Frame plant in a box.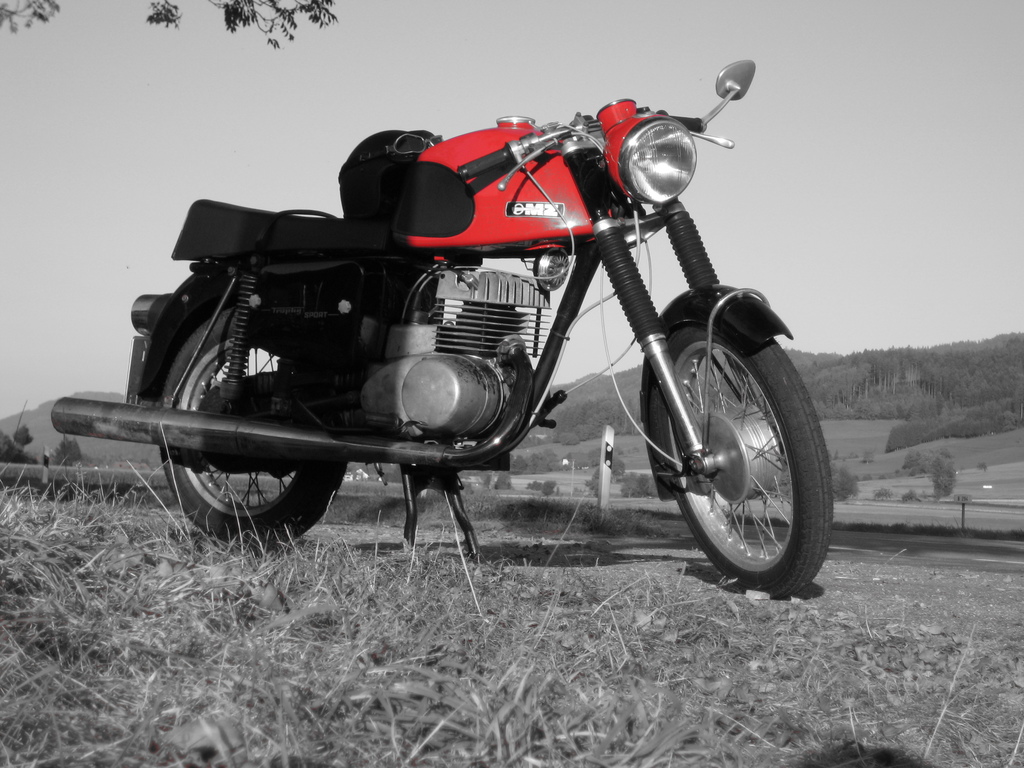
select_region(969, 458, 985, 471).
